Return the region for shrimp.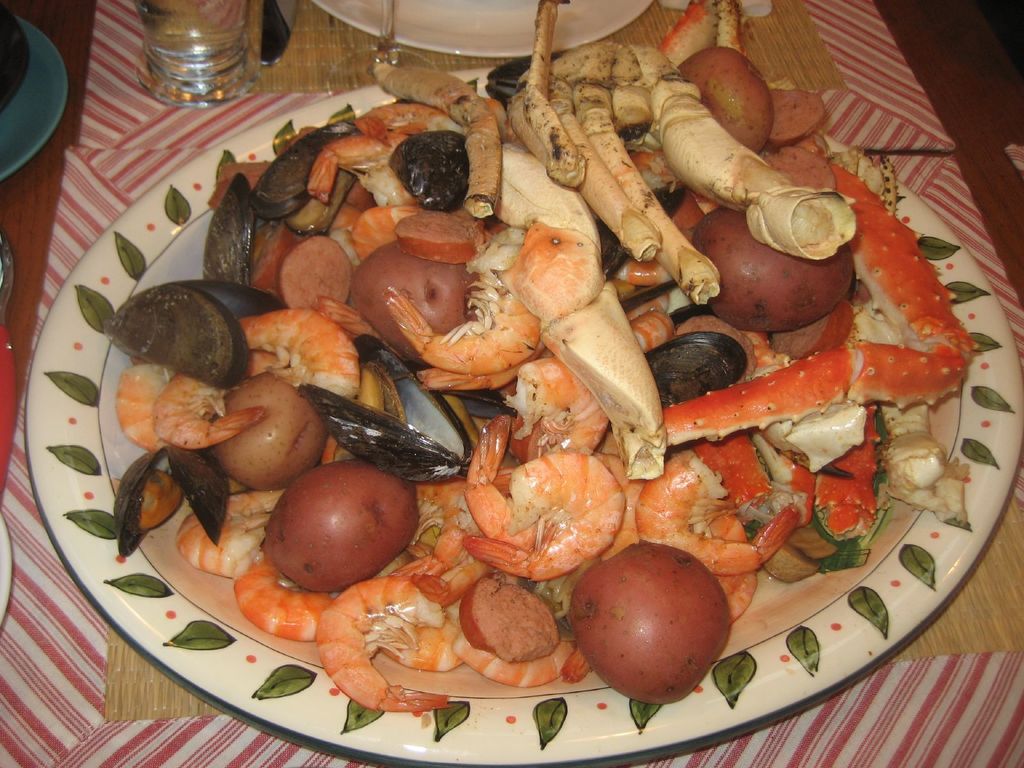
(460,455,625,583).
